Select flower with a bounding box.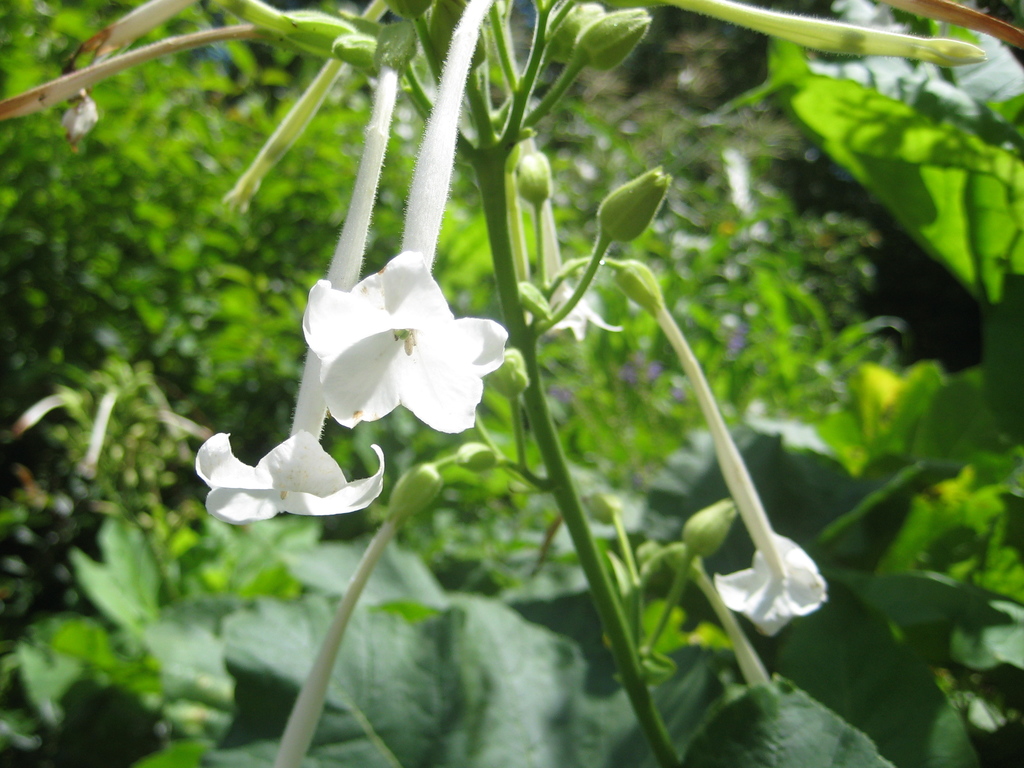
[left=190, top=61, right=399, bottom=526].
